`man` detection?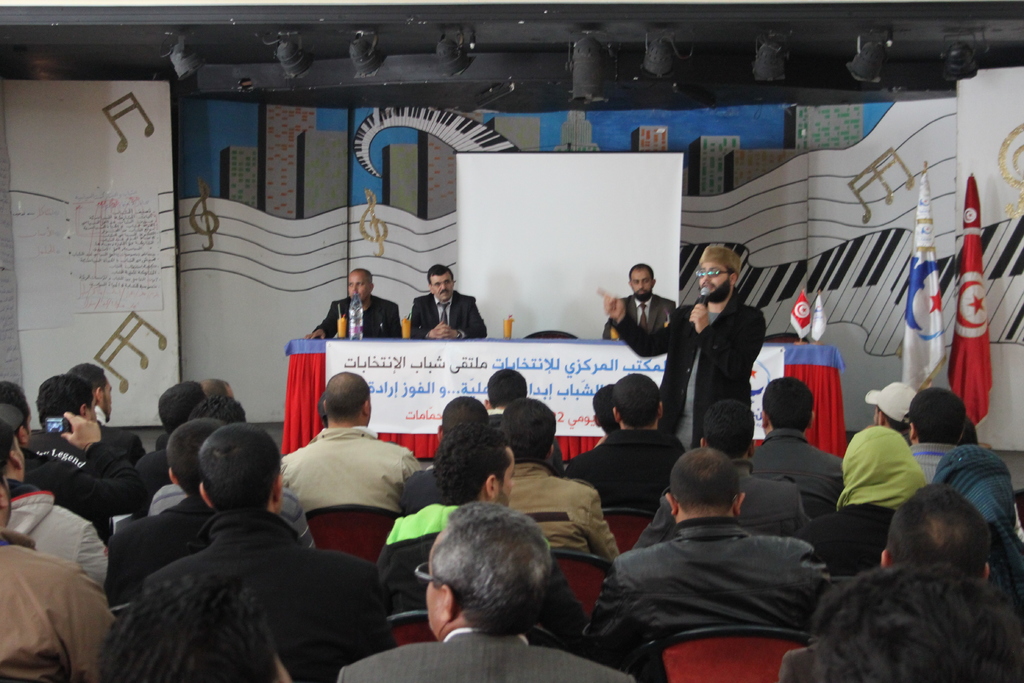
566, 368, 689, 520
